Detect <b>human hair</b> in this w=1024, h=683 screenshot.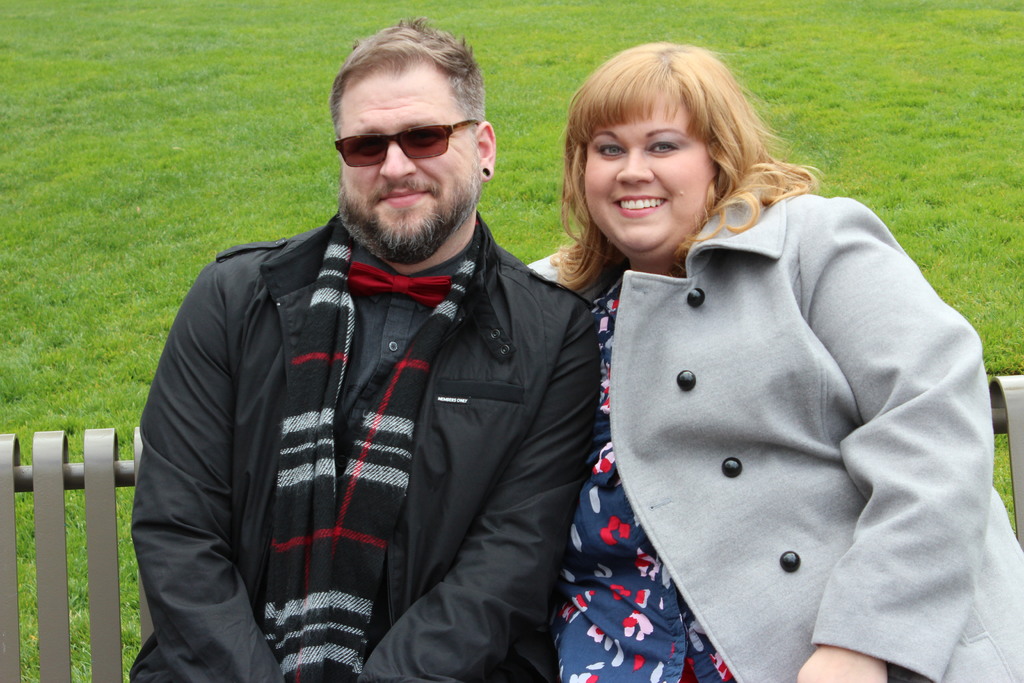
Detection: (left=552, top=53, right=770, bottom=276).
